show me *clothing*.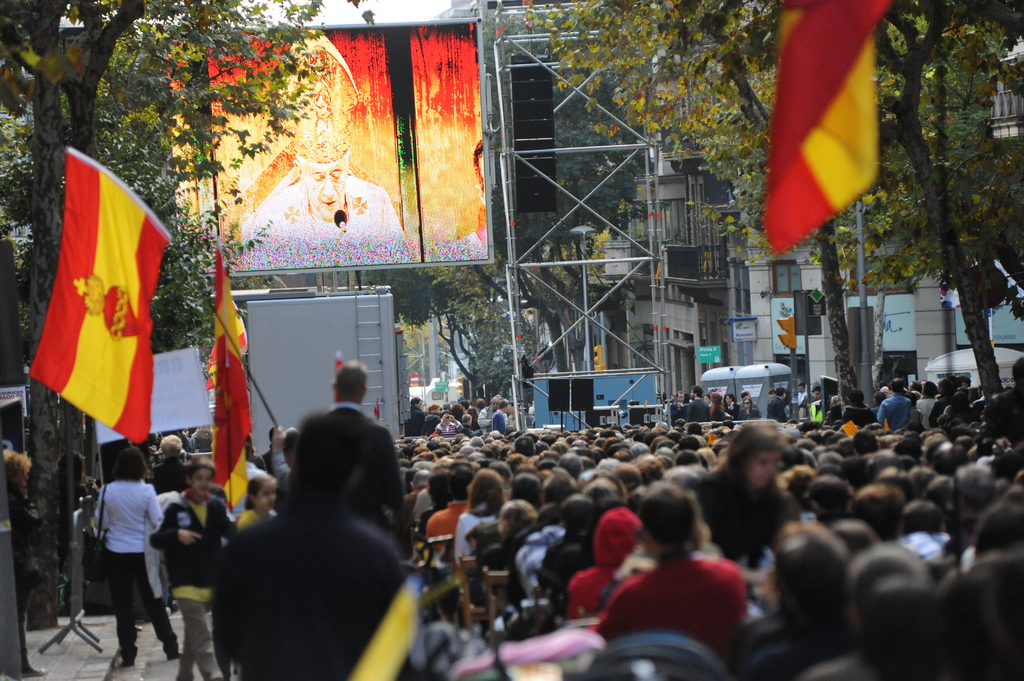
*clothing* is here: select_region(597, 552, 743, 680).
